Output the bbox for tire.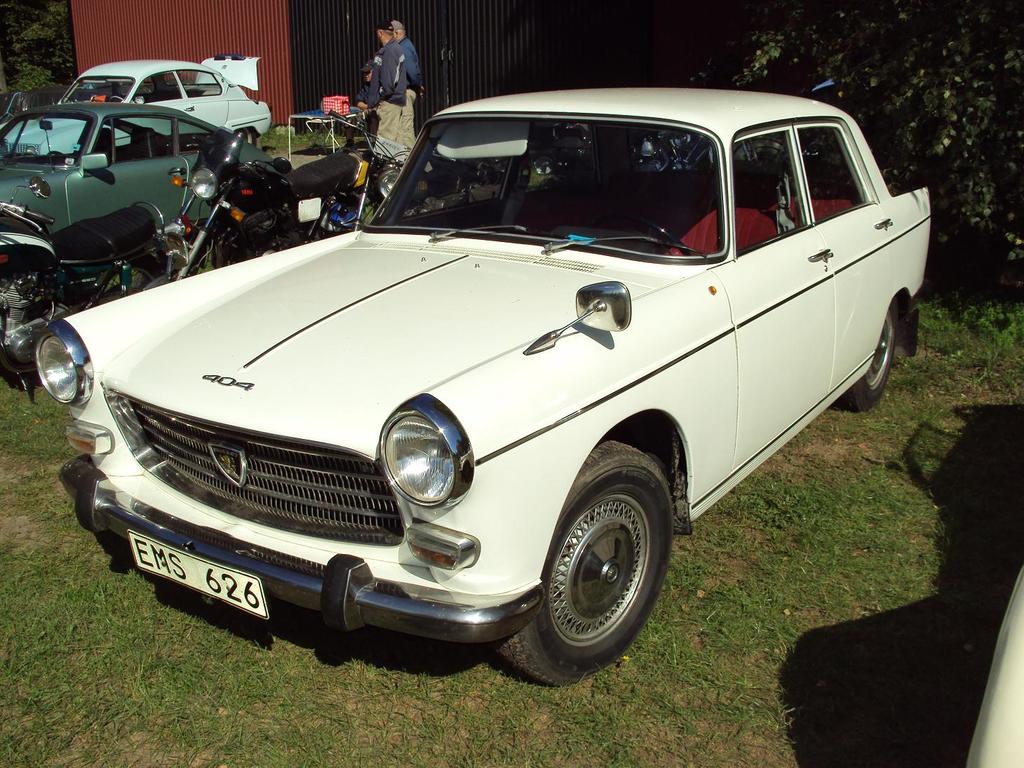
{"x1": 97, "y1": 254, "x2": 162, "y2": 300}.
